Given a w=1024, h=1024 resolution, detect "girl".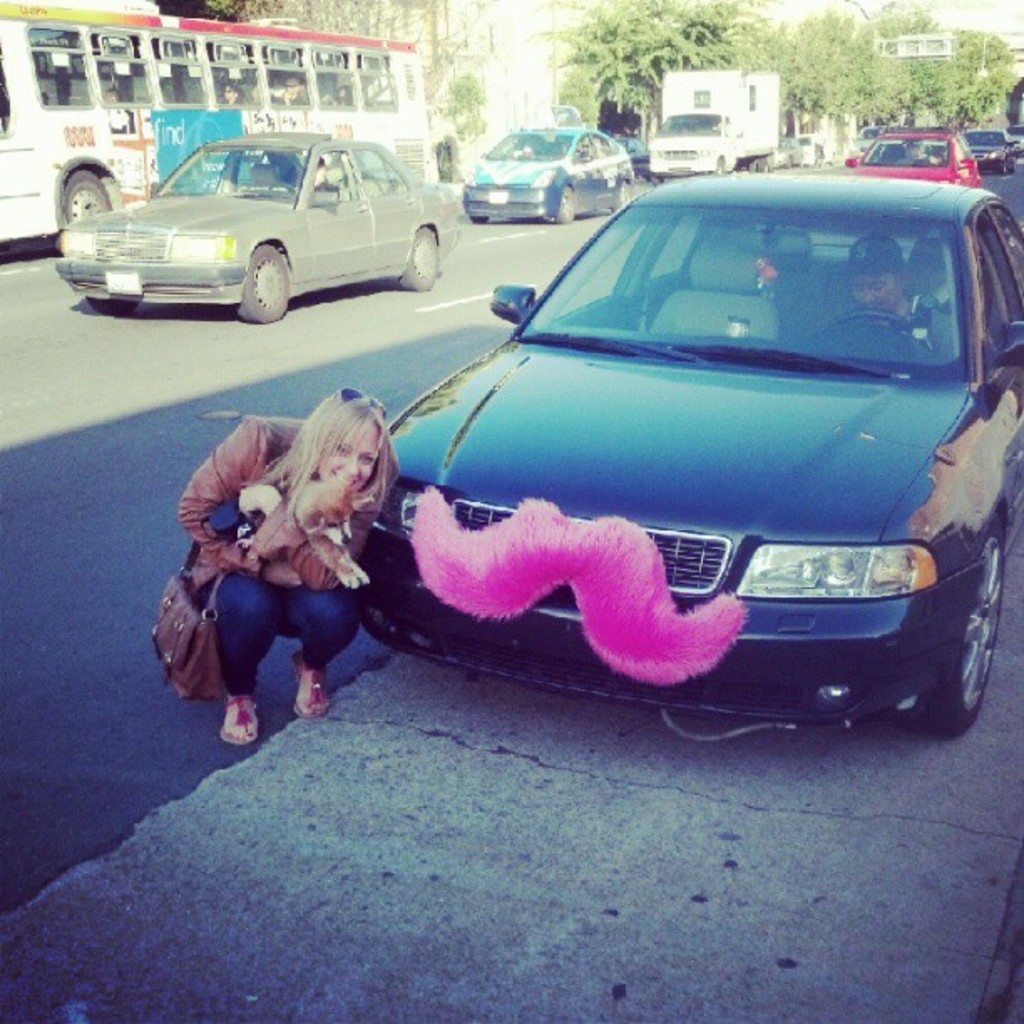
left=177, top=387, right=400, bottom=750.
